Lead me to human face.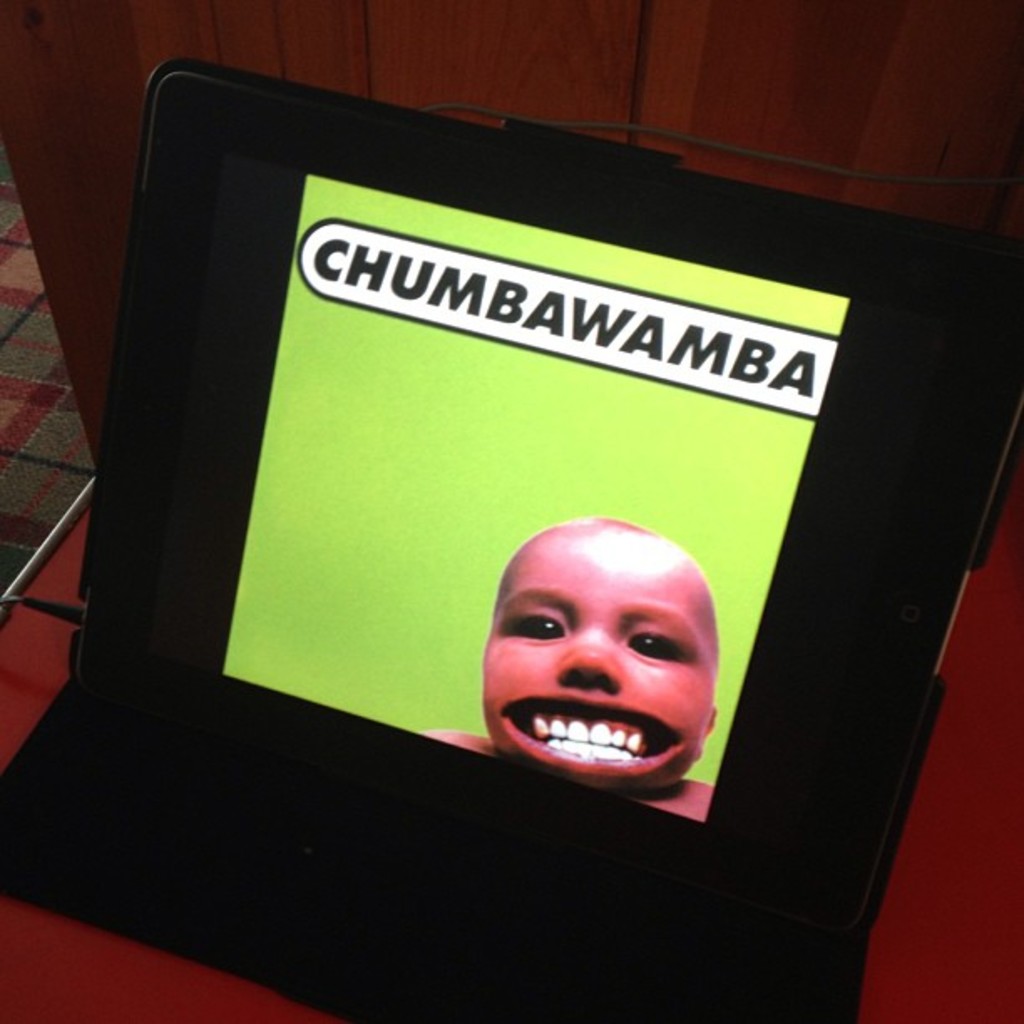
Lead to region(480, 529, 703, 788).
